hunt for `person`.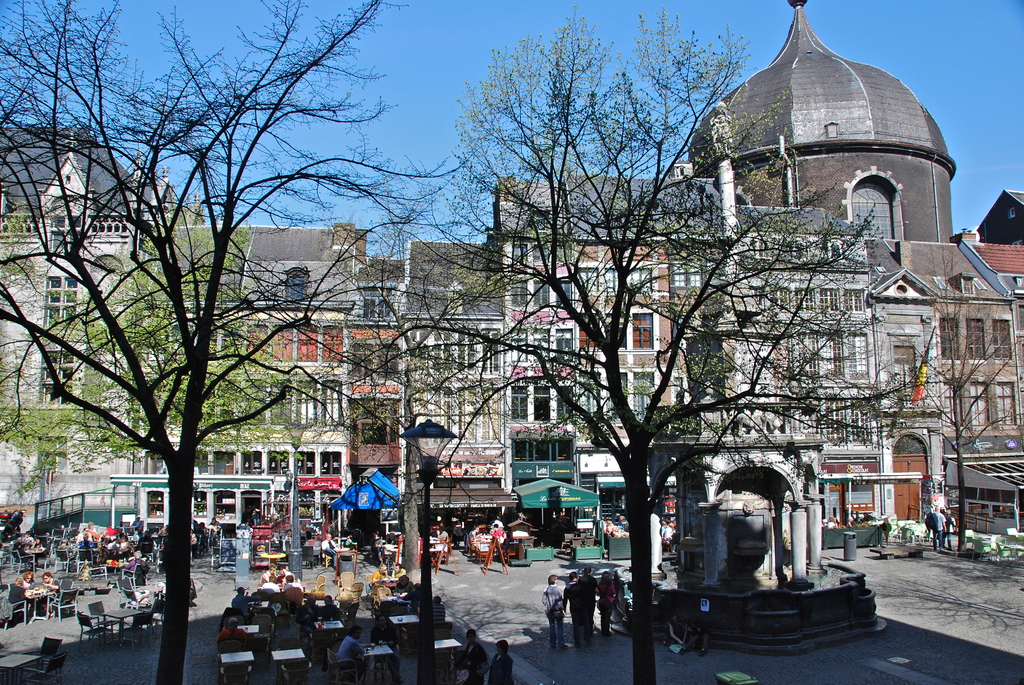
Hunted down at bbox(580, 563, 596, 634).
